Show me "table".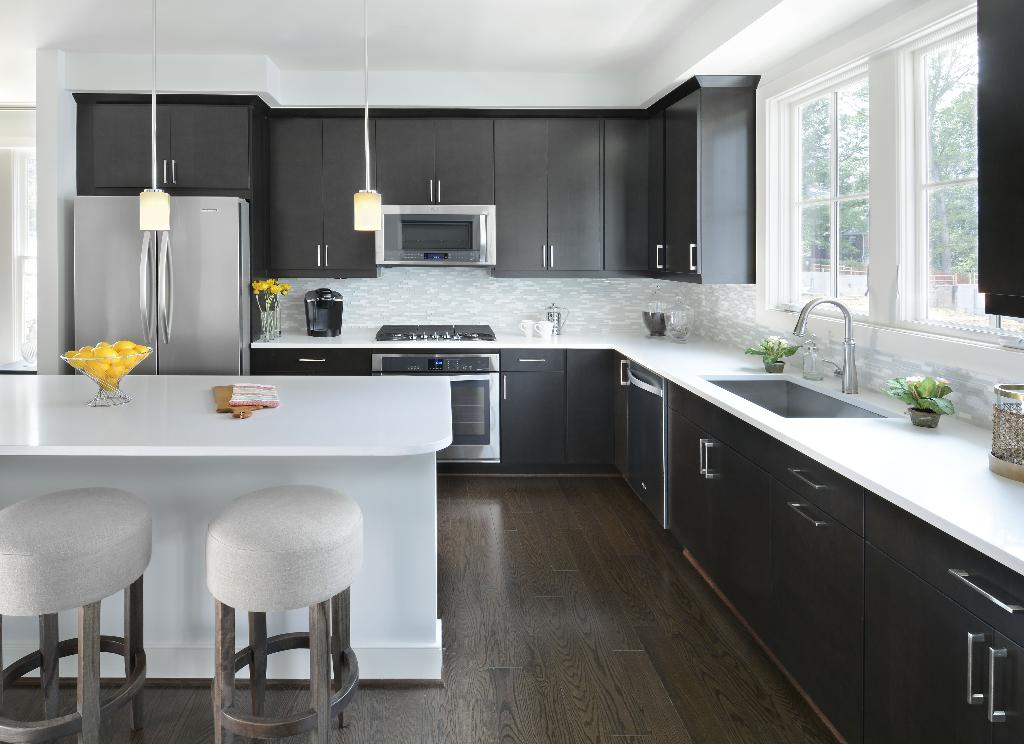
"table" is here: region(0, 370, 448, 685).
